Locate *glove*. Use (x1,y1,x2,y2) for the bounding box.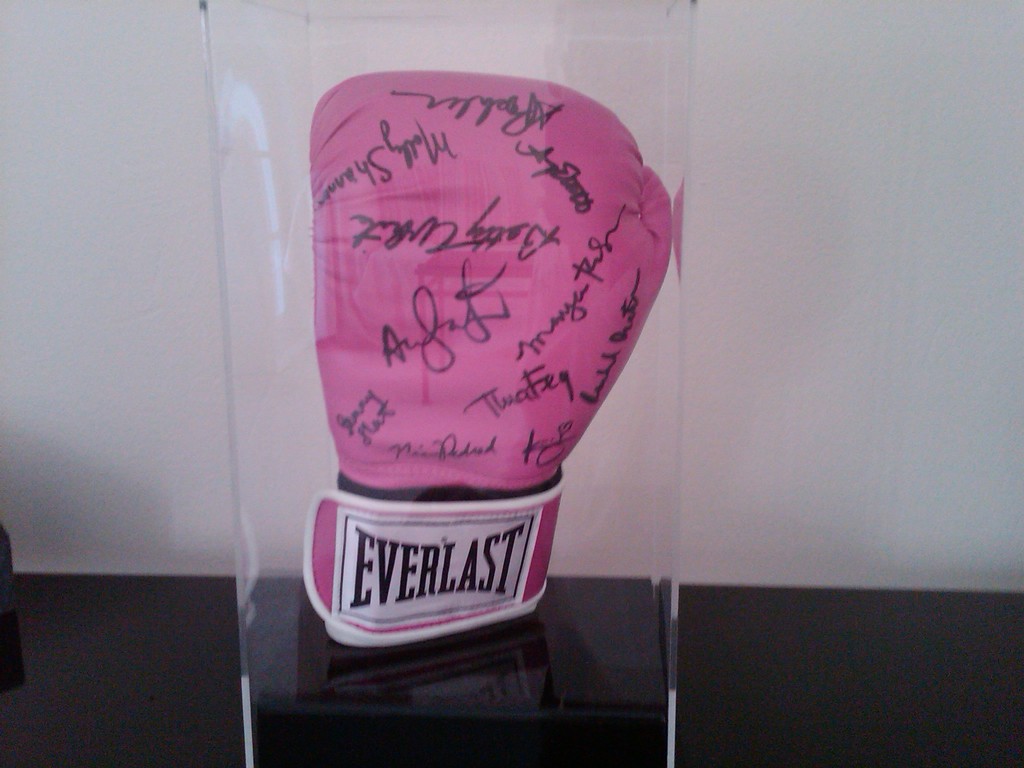
(308,69,682,641).
